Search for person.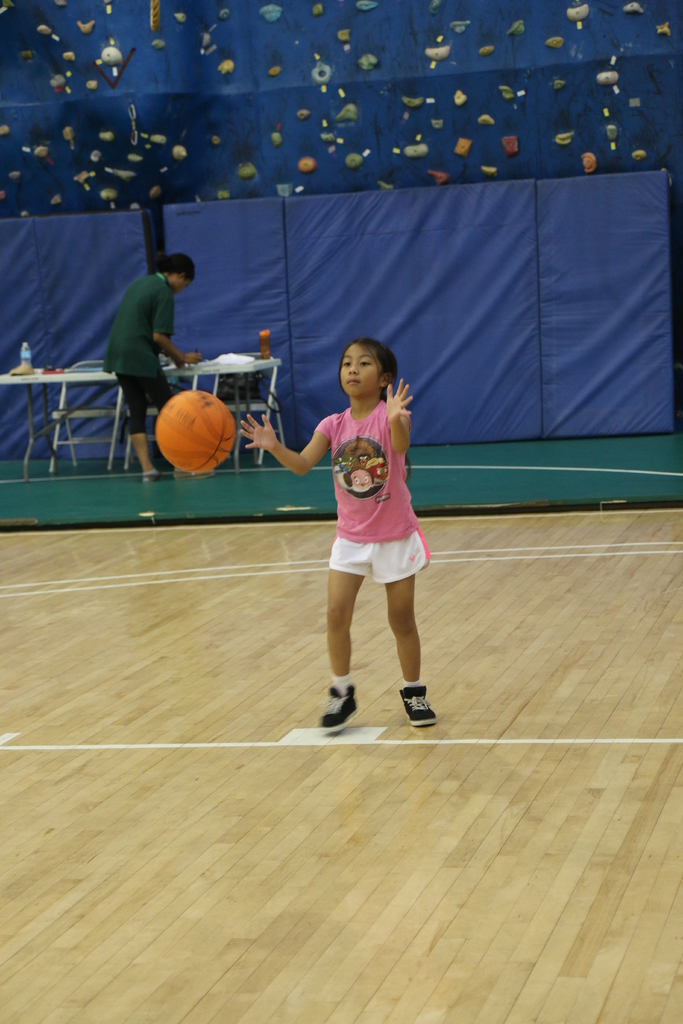
Found at 103, 250, 216, 481.
